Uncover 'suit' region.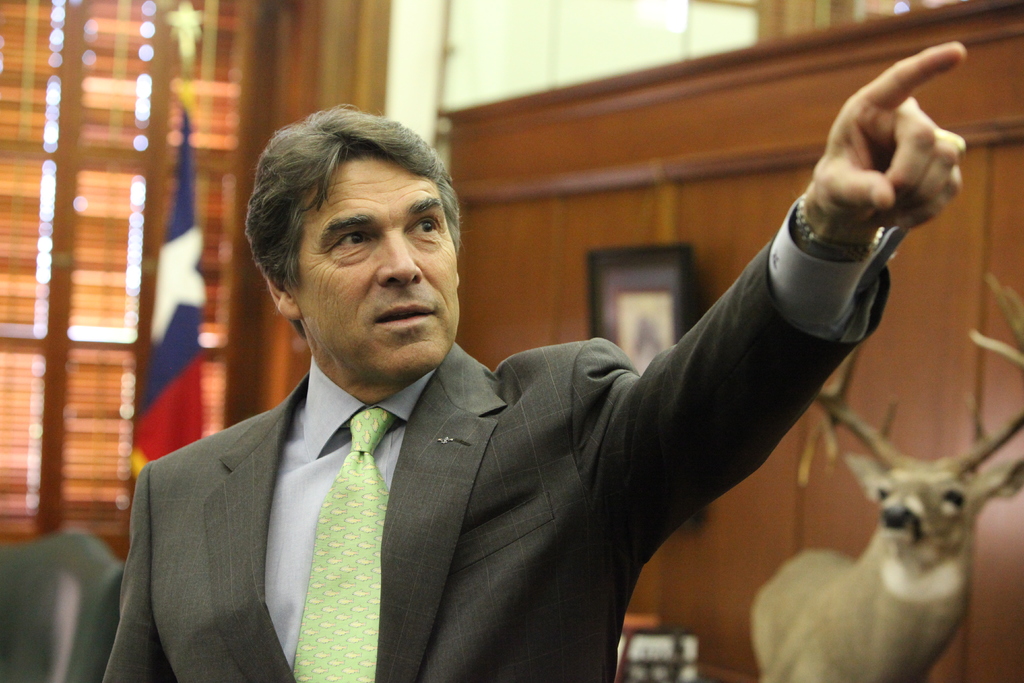
Uncovered: 125/200/842/678.
